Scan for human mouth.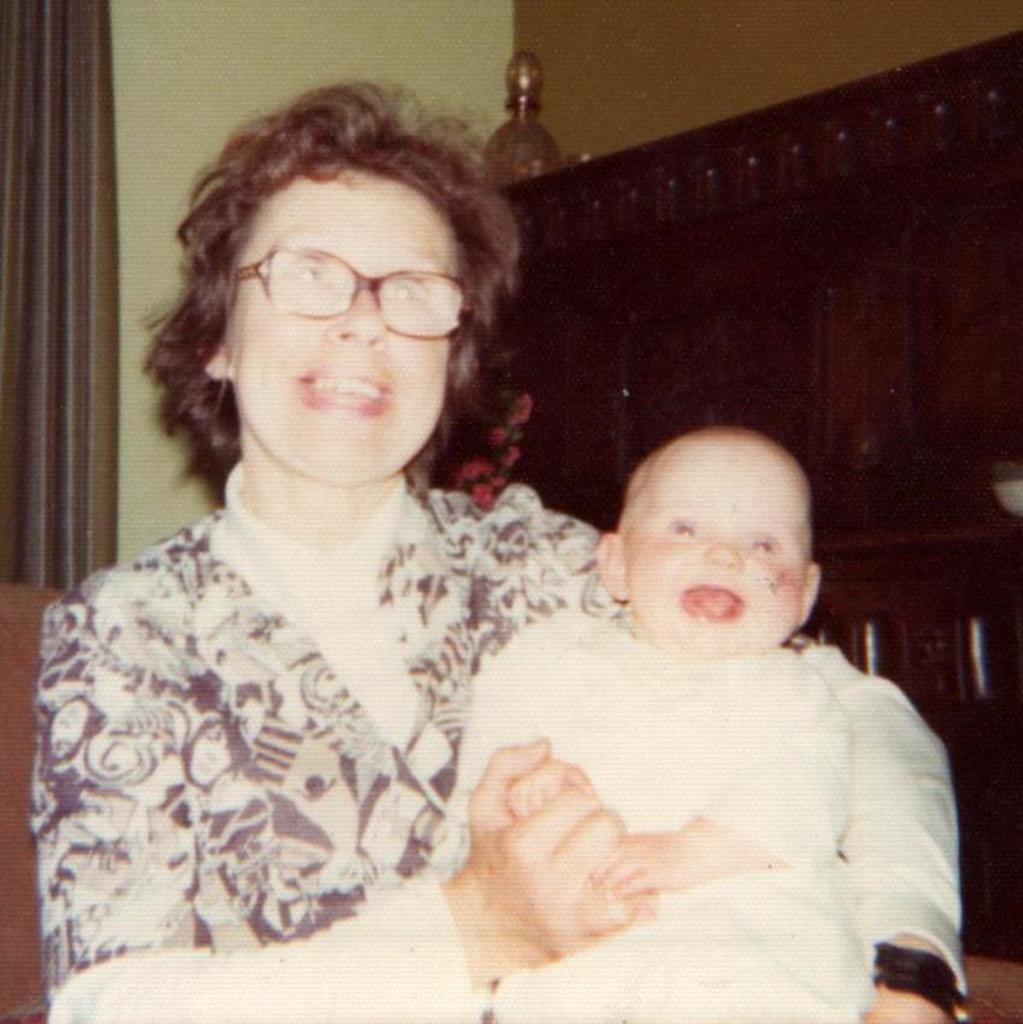
Scan result: (303,354,395,419).
